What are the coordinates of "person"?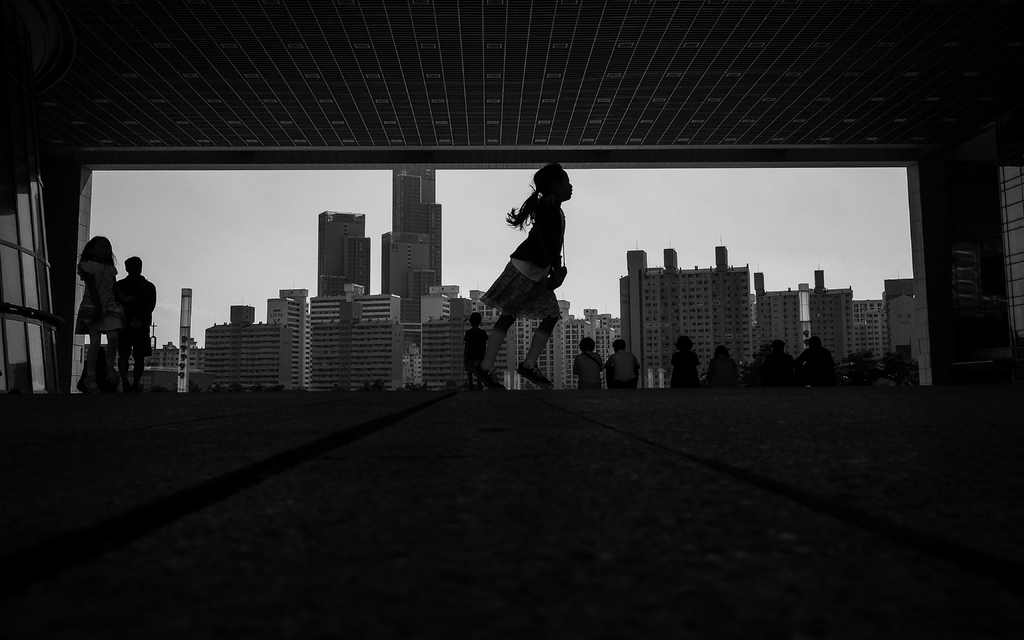
708/344/737/391.
